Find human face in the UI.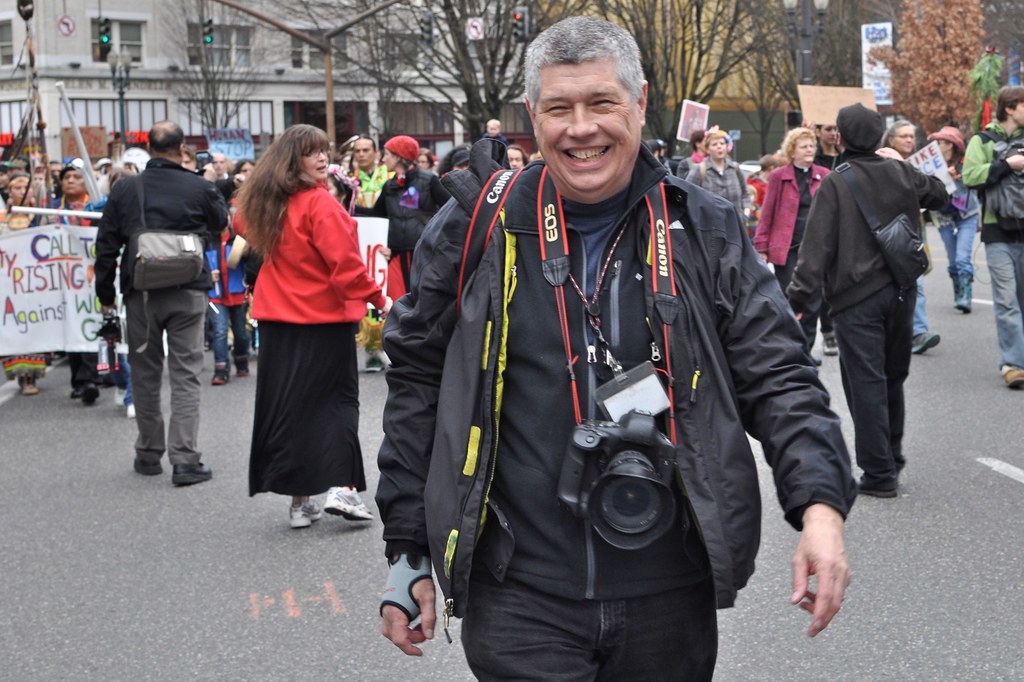
UI element at bbox=[238, 160, 255, 178].
